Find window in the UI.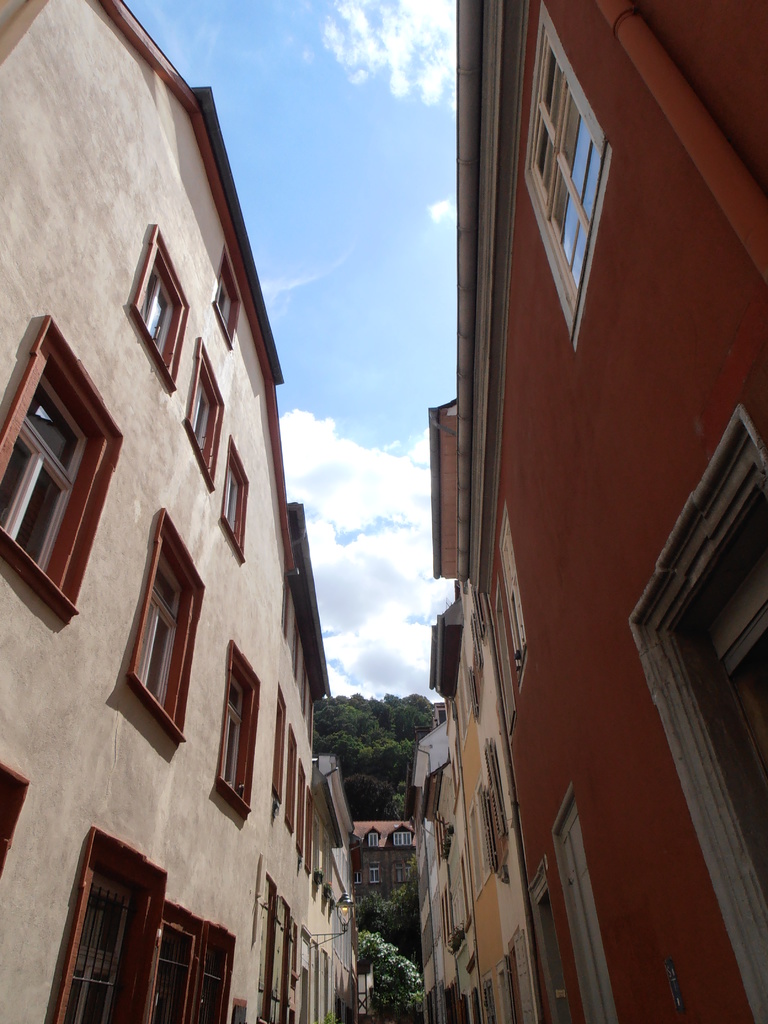
UI element at bbox=[269, 684, 291, 808].
